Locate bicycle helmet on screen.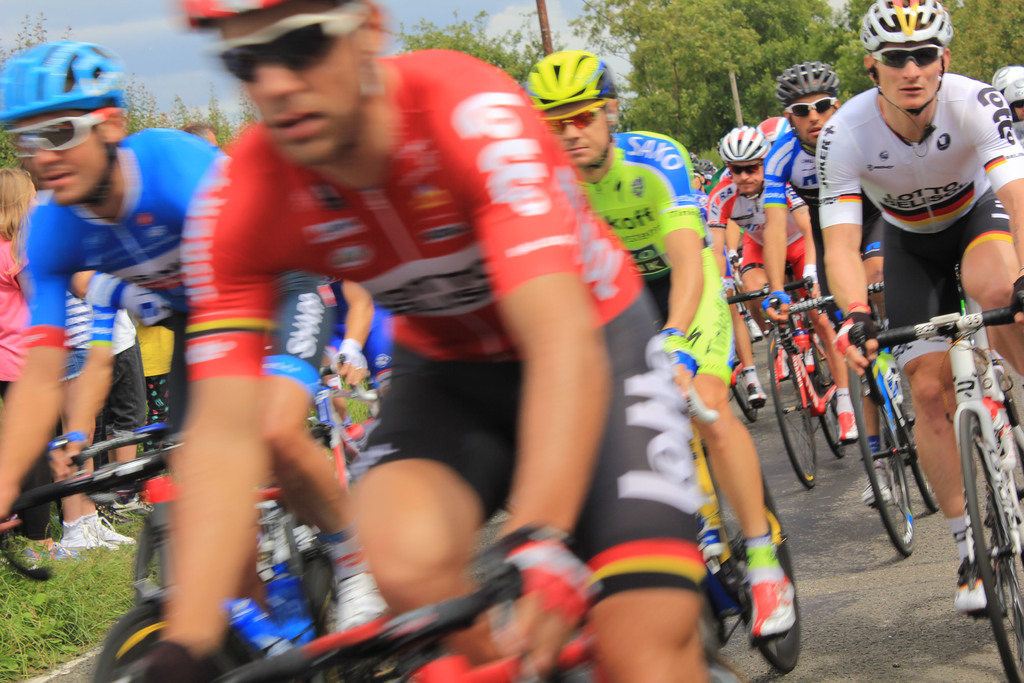
On screen at {"x1": 182, "y1": 0, "x2": 381, "y2": 155}.
